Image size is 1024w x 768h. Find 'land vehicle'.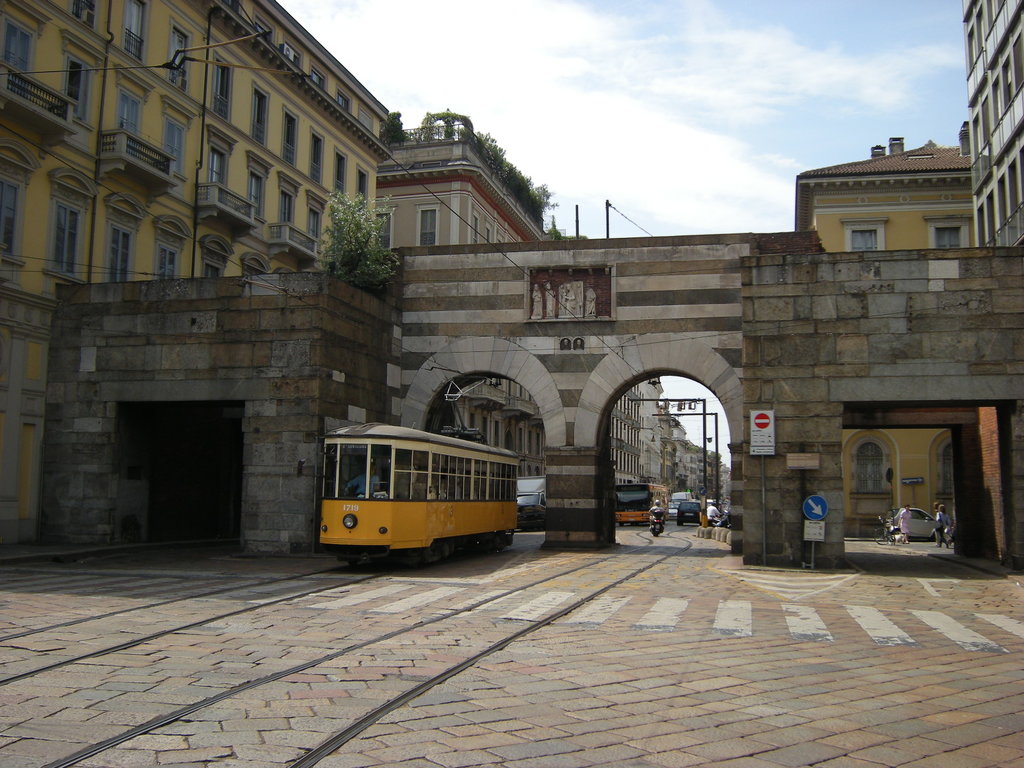
bbox=[301, 412, 536, 573].
